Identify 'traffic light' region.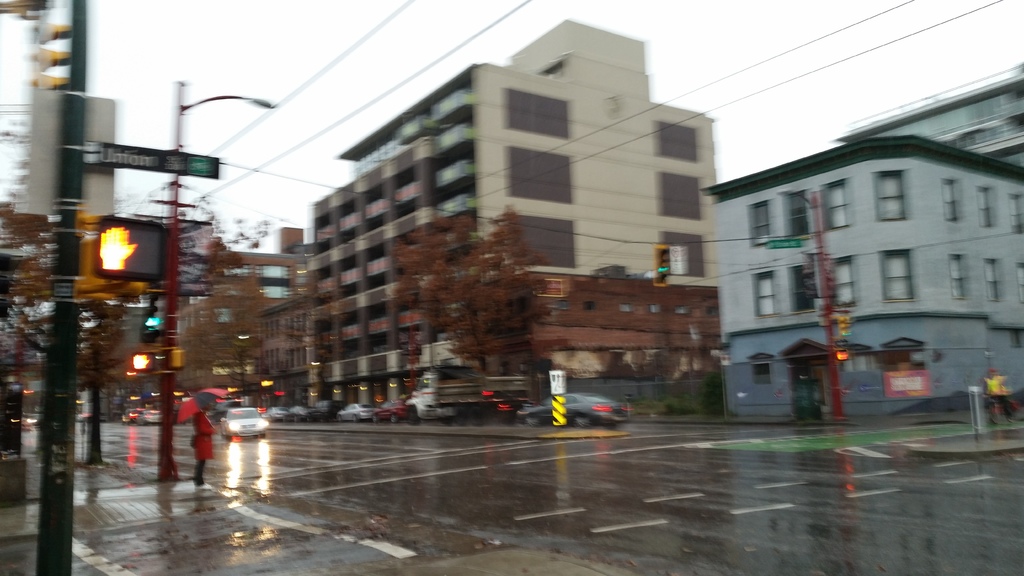
Region: rect(74, 212, 148, 307).
